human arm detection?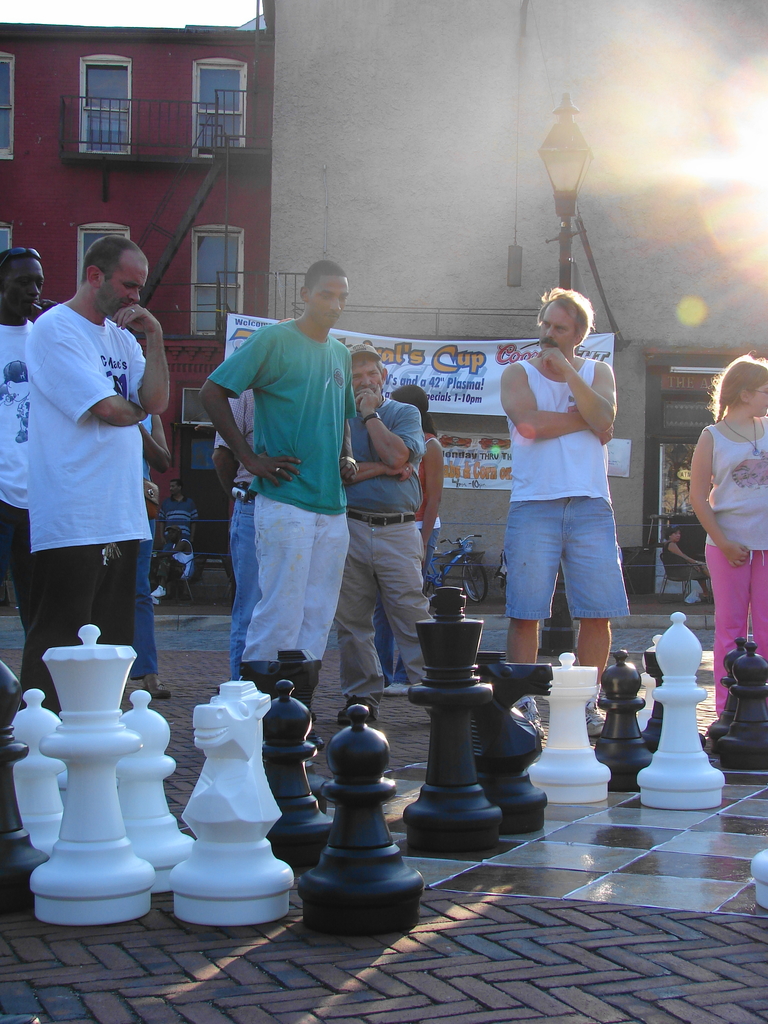
[x1=681, y1=431, x2=765, y2=567]
